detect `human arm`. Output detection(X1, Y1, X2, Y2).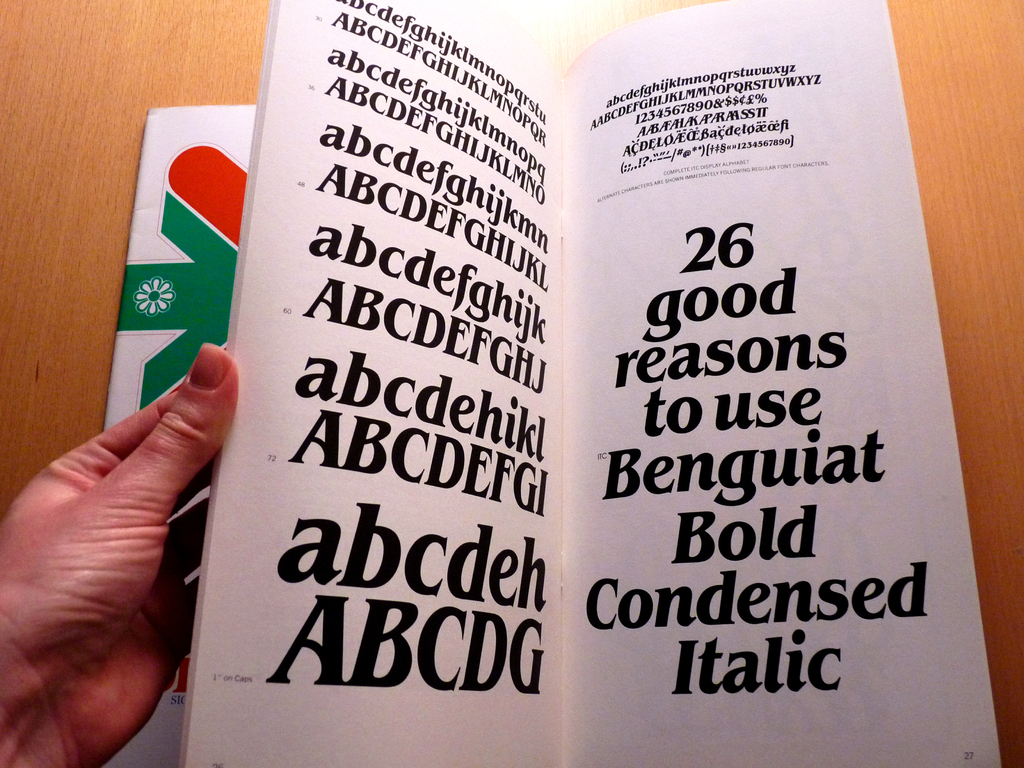
detection(0, 326, 235, 767).
